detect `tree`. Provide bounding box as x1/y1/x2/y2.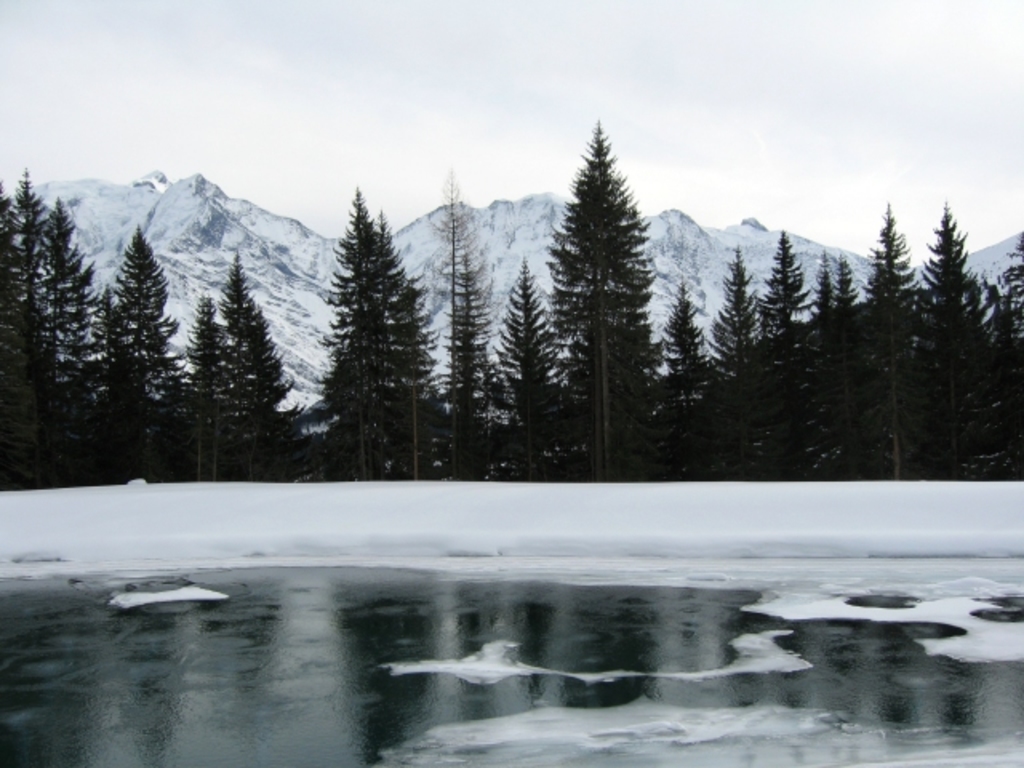
221/253/291/490.
